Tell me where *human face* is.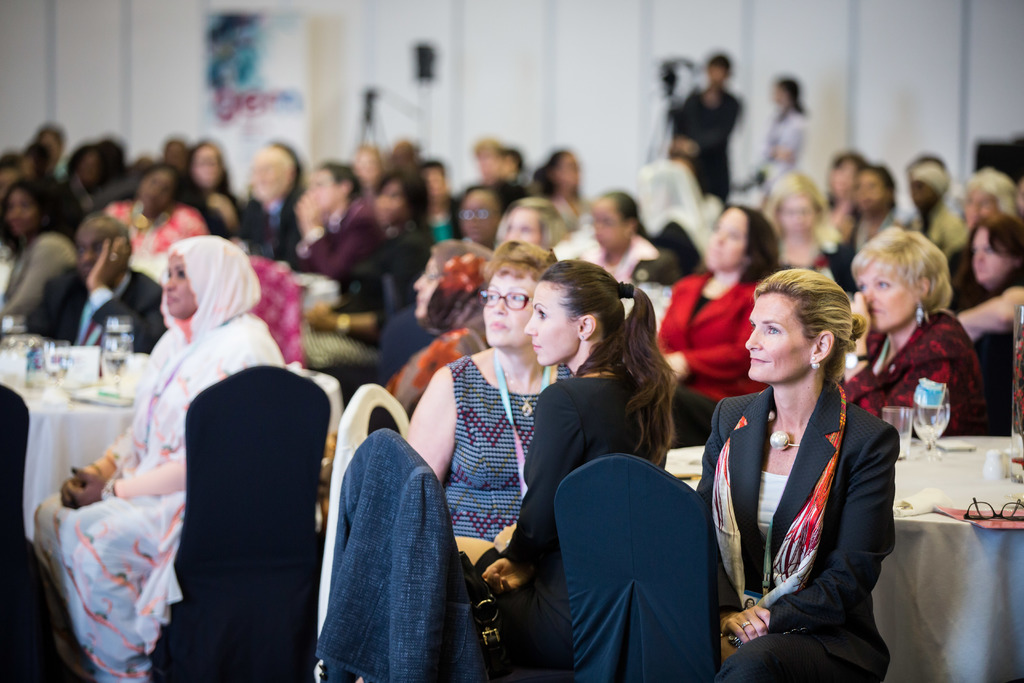
*human face* is at [250, 152, 285, 194].
